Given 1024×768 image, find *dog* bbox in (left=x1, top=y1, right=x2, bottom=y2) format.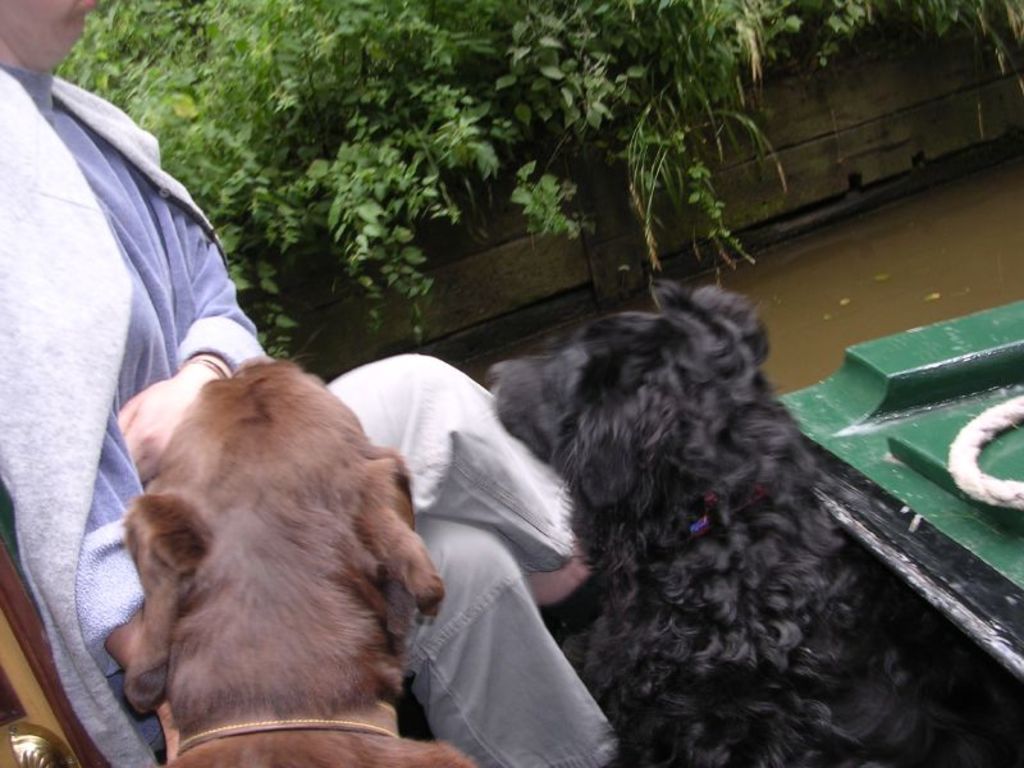
(left=101, top=355, right=476, bottom=767).
